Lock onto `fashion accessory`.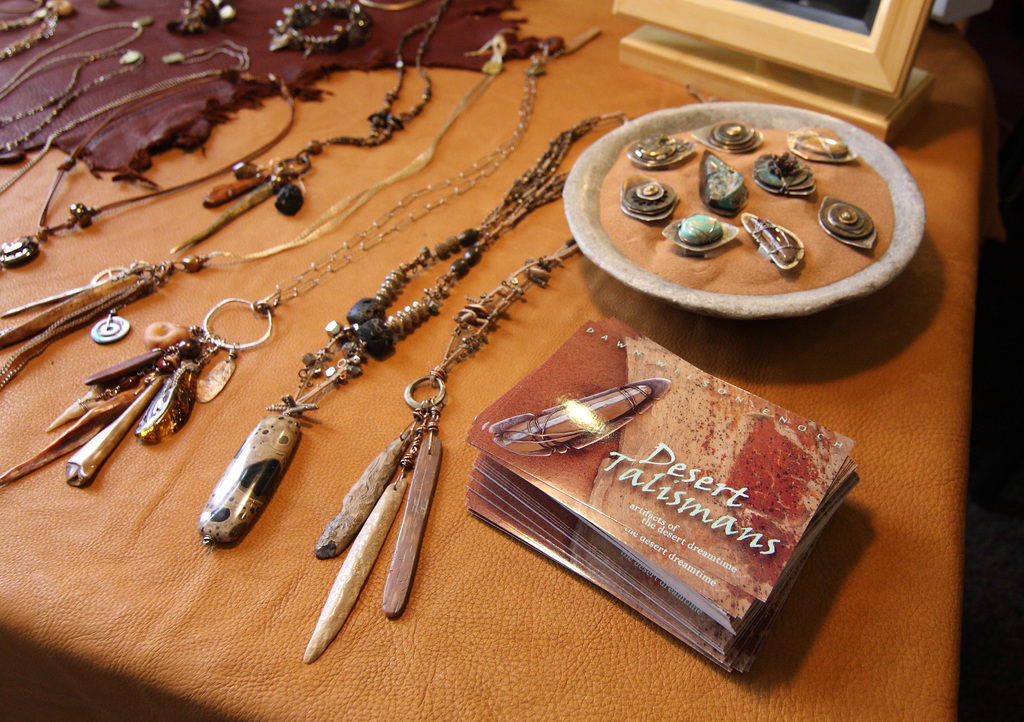
Locked: l=0, t=28, r=504, b=371.
